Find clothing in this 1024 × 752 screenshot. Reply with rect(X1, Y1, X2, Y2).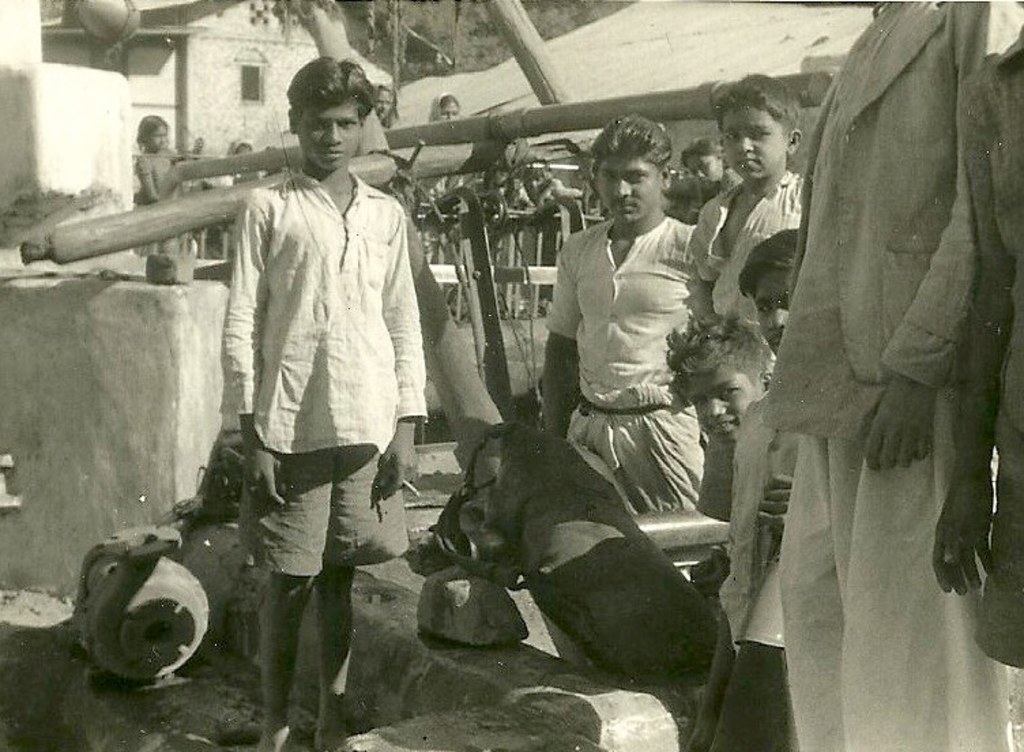
rect(136, 143, 192, 251).
